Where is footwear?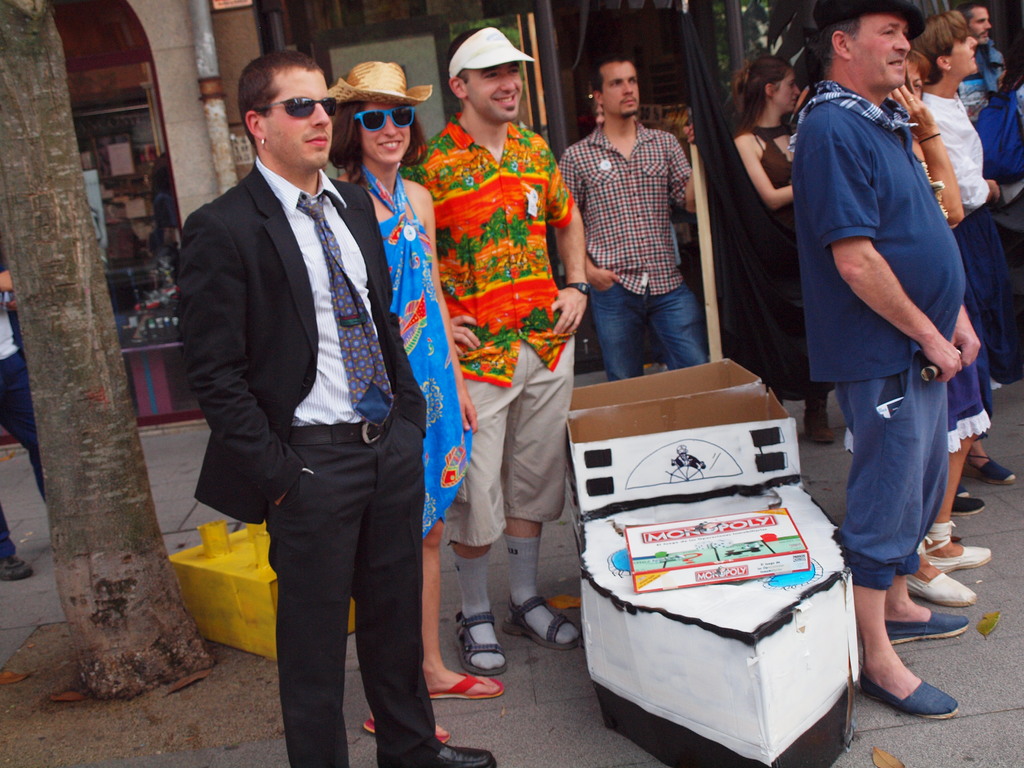
locate(428, 672, 506, 701).
